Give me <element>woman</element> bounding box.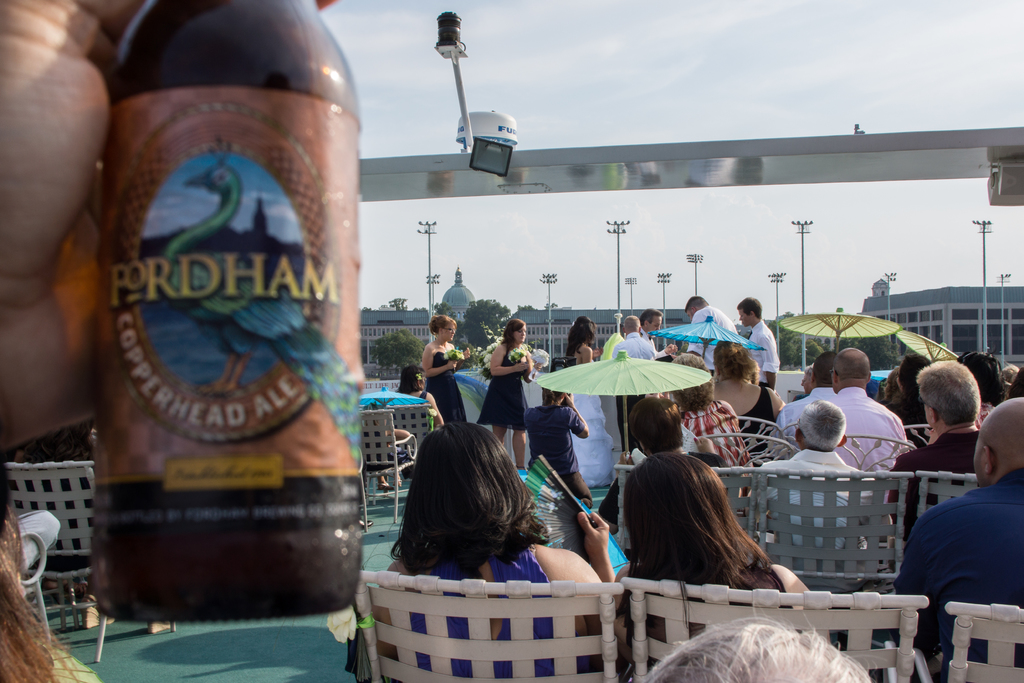
crop(708, 337, 790, 467).
